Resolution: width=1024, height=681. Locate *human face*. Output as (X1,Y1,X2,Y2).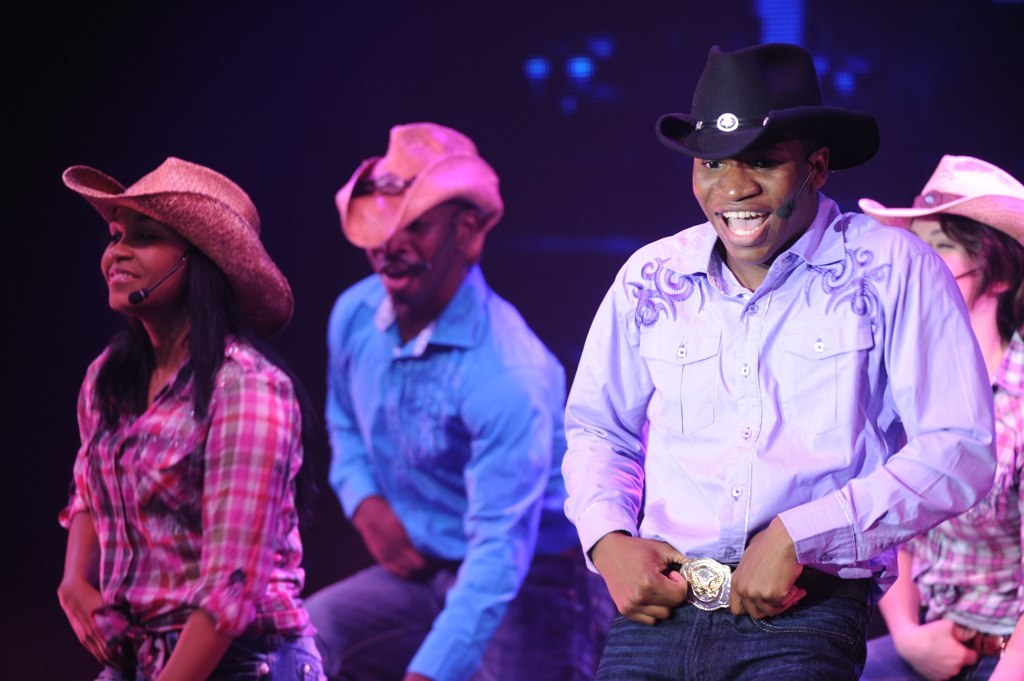
(692,135,807,260).
